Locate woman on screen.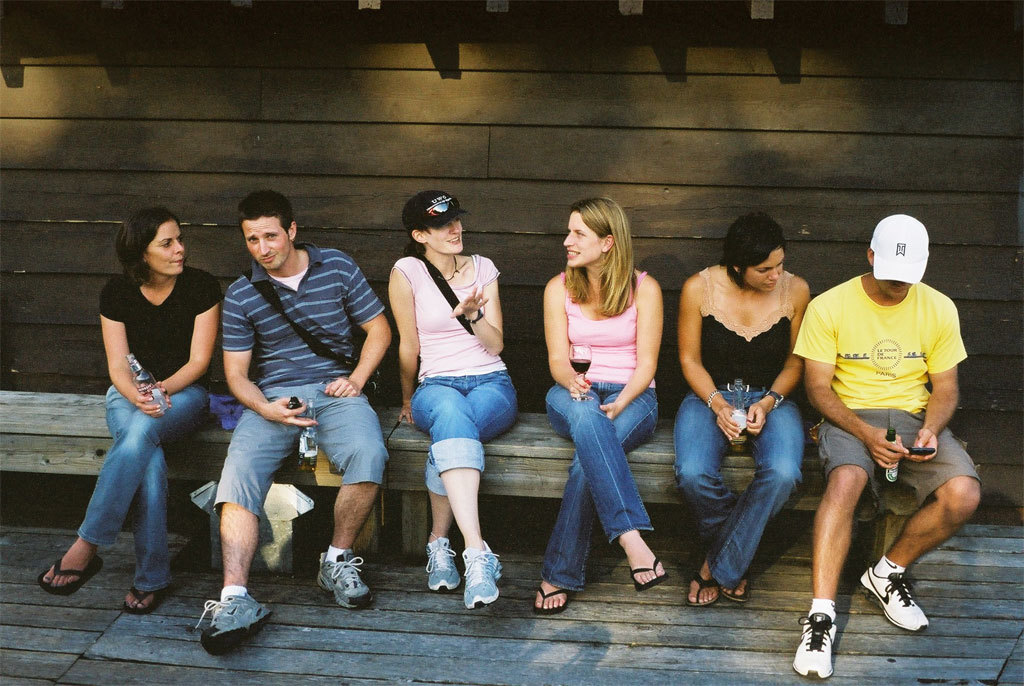
On screen at [x1=531, y1=199, x2=667, y2=618].
